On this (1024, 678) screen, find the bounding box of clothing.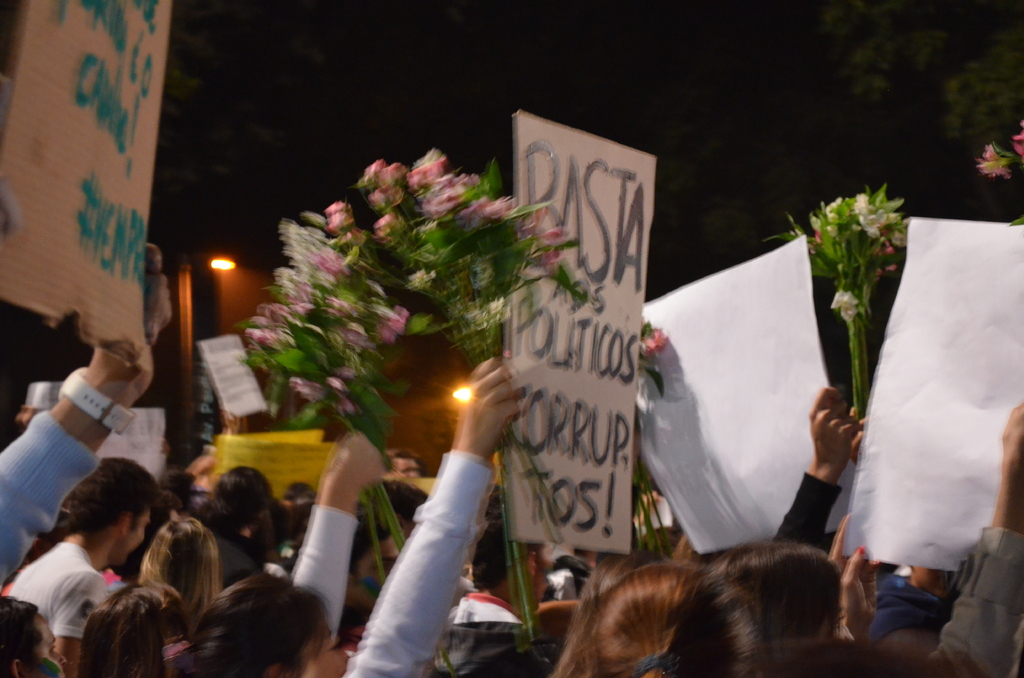
Bounding box: left=212, top=526, right=257, bottom=587.
